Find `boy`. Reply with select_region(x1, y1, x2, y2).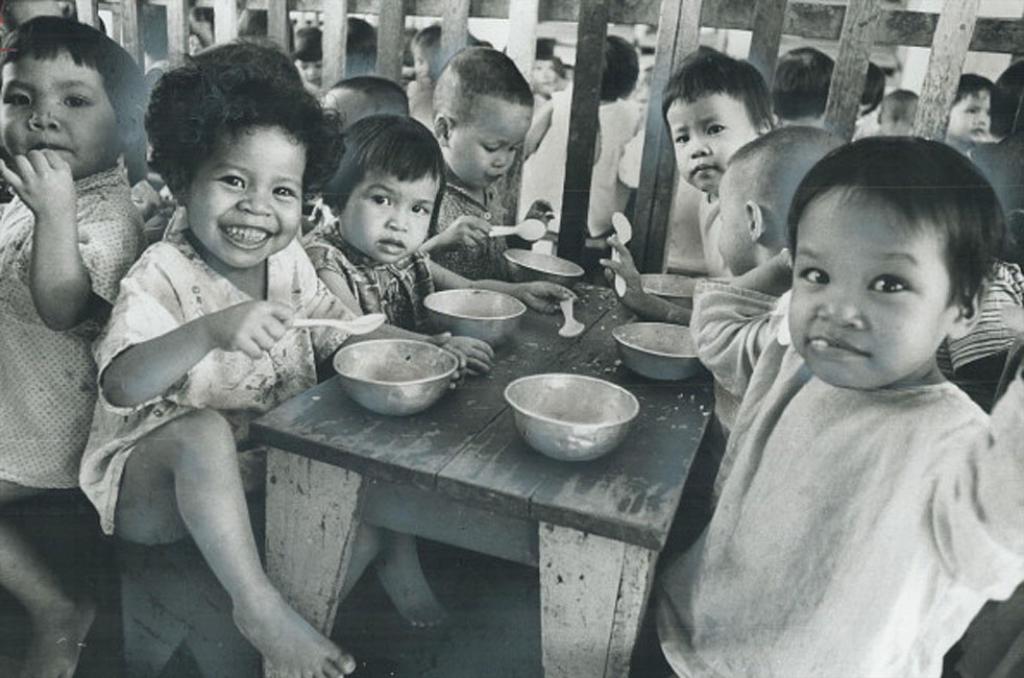
select_region(600, 123, 856, 451).
